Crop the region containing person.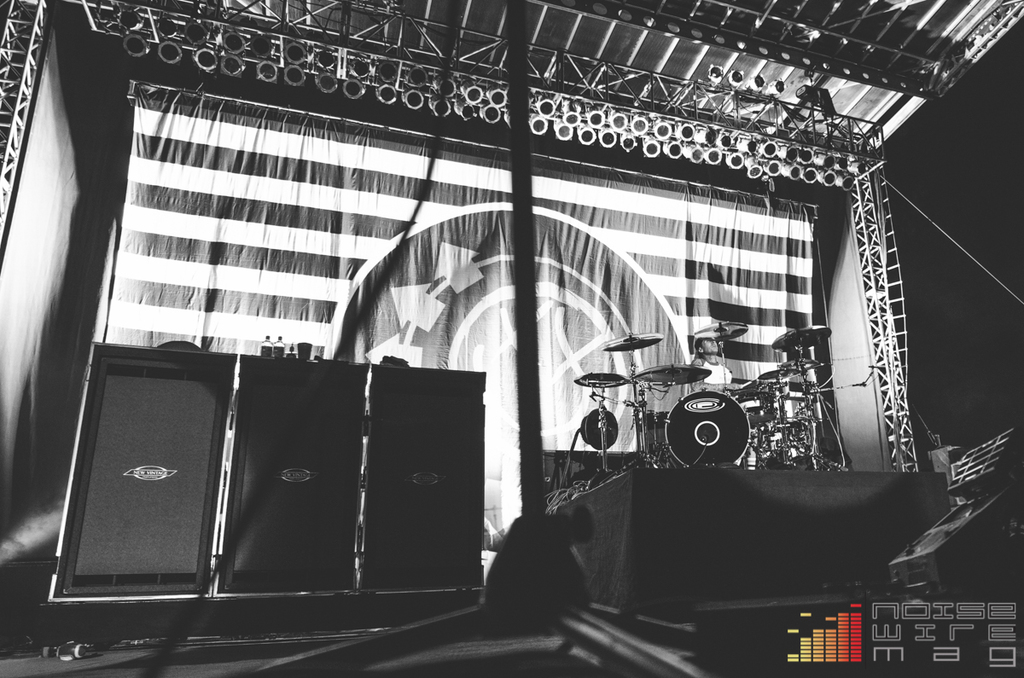
Crop region: [x1=688, y1=333, x2=753, y2=406].
